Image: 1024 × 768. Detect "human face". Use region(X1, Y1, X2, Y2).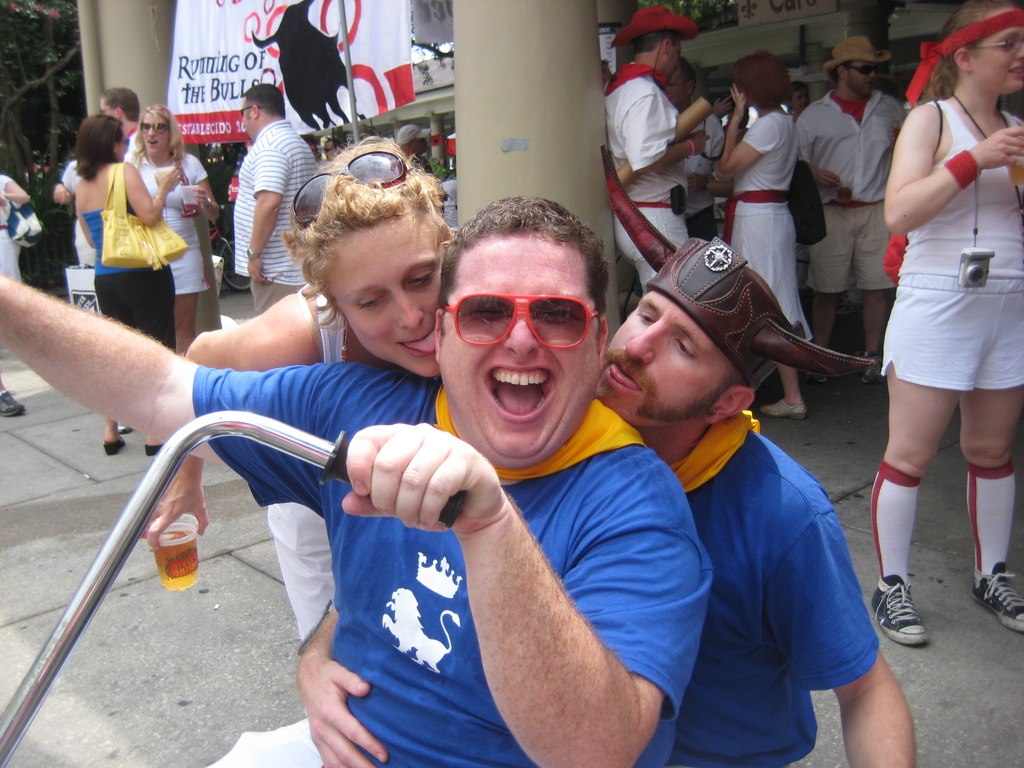
region(793, 91, 809, 113).
